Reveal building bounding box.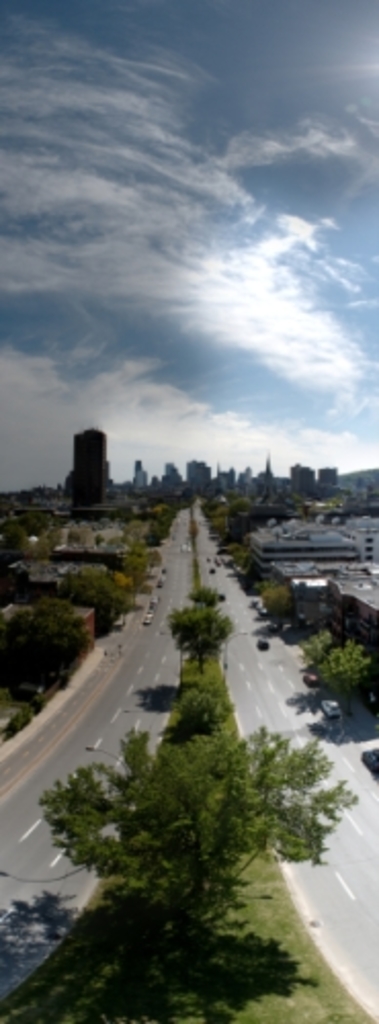
Revealed: box=[131, 457, 150, 502].
